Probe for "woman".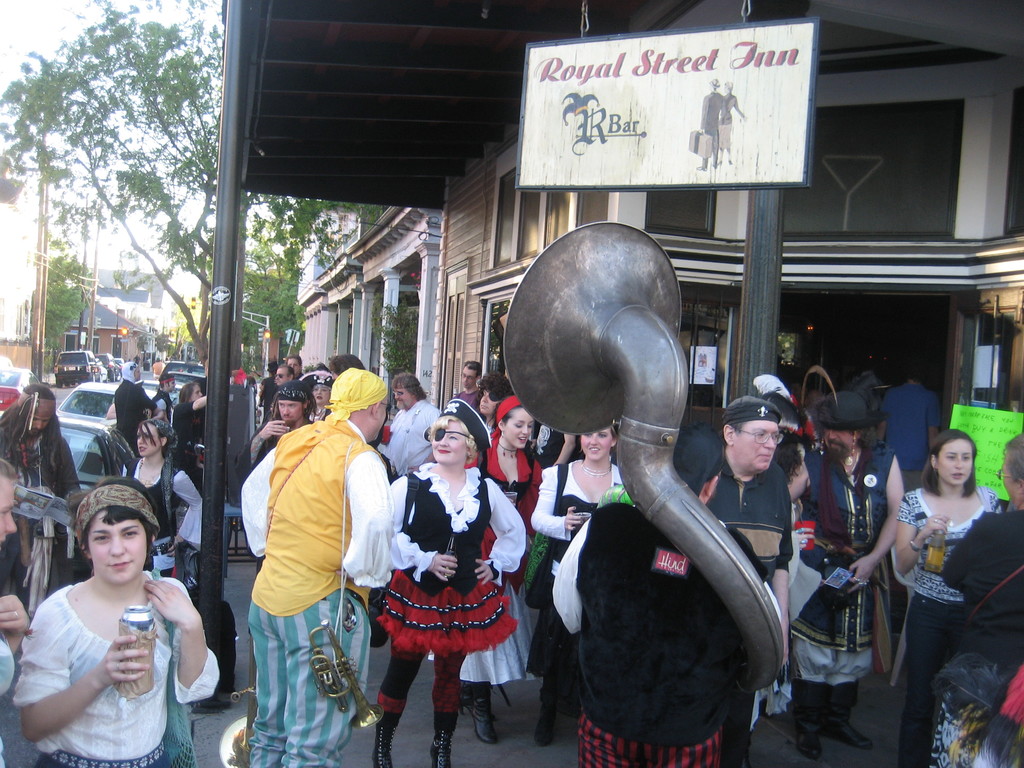
Probe result: bbox=(475, 369, 506, 429).
